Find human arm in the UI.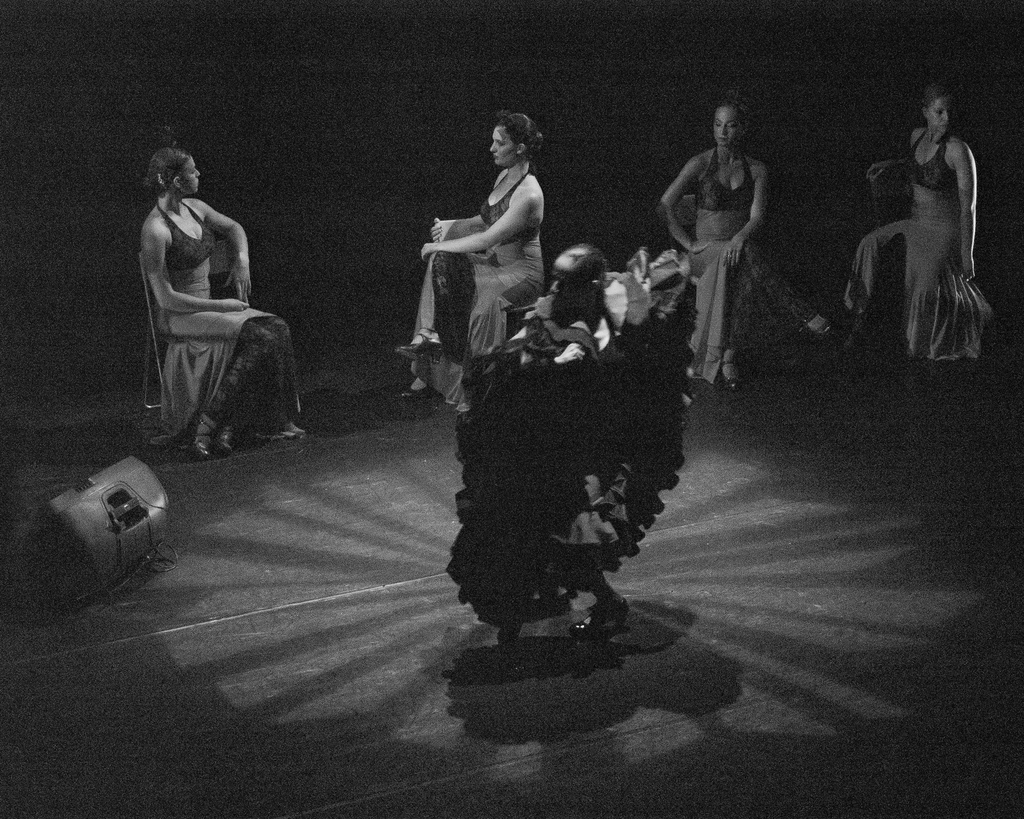
UI element at [863, 157, 897, 184].
